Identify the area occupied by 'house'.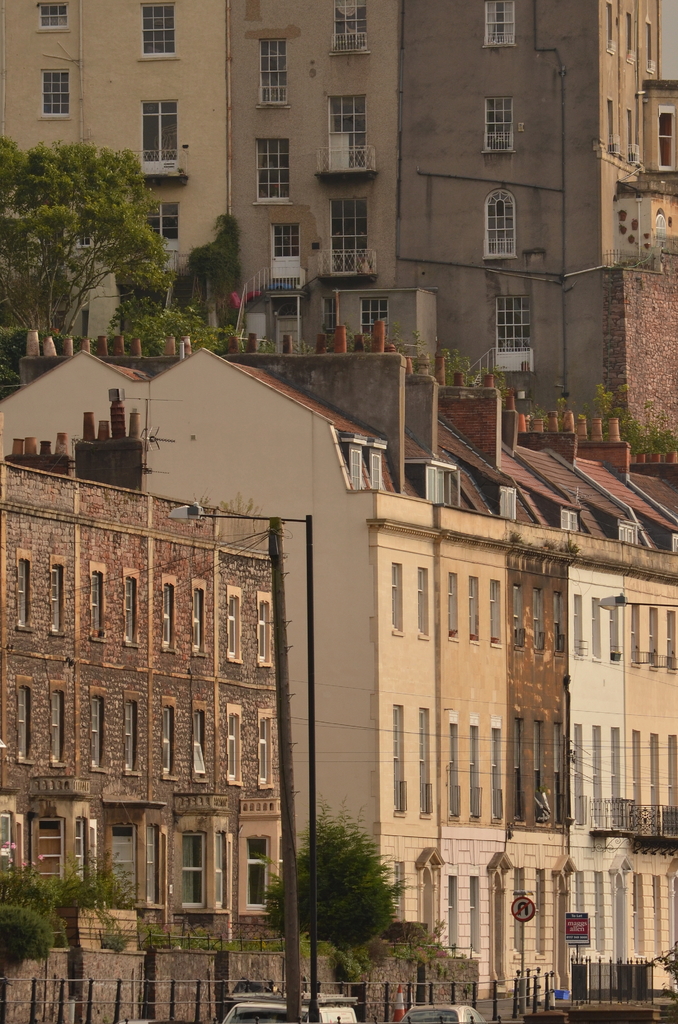
Area: crop(0, 0, 677, 1023).
